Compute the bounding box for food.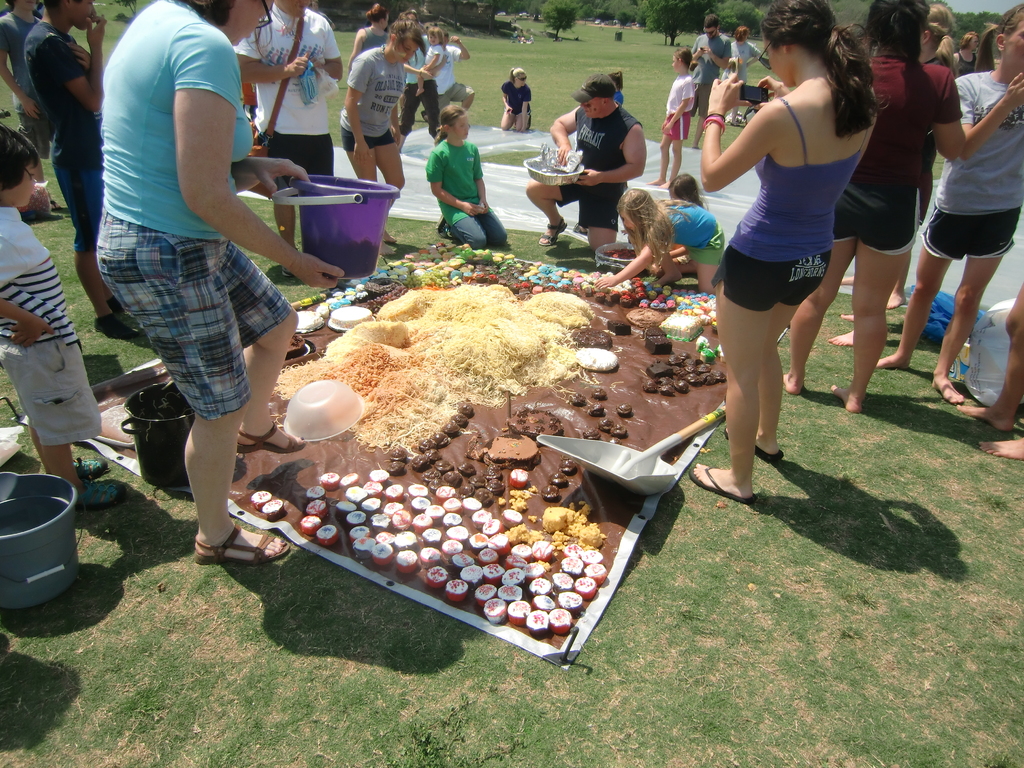
(left=561, top=454, right=579, bottom=474).
